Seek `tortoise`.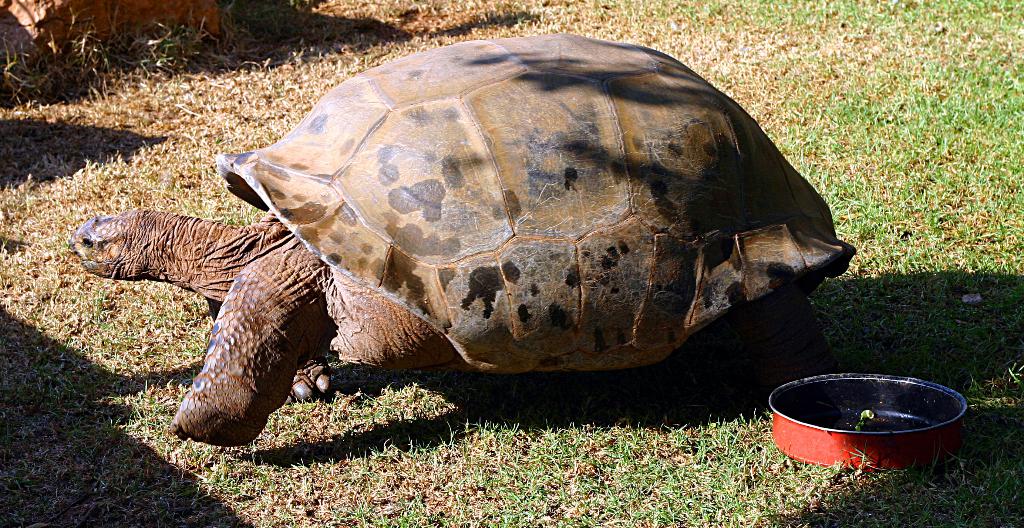
(left=72, top=25, right=854, bottom=452).
